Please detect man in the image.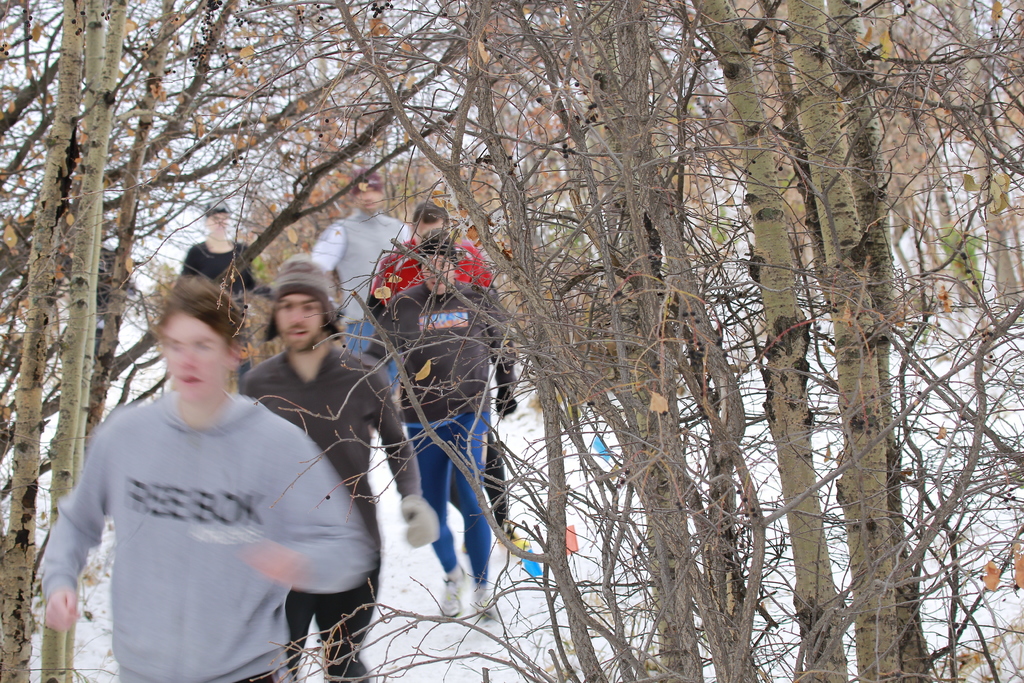
{"x1": 360, "y1": 226, "x2": 520, "y2": 620}.
